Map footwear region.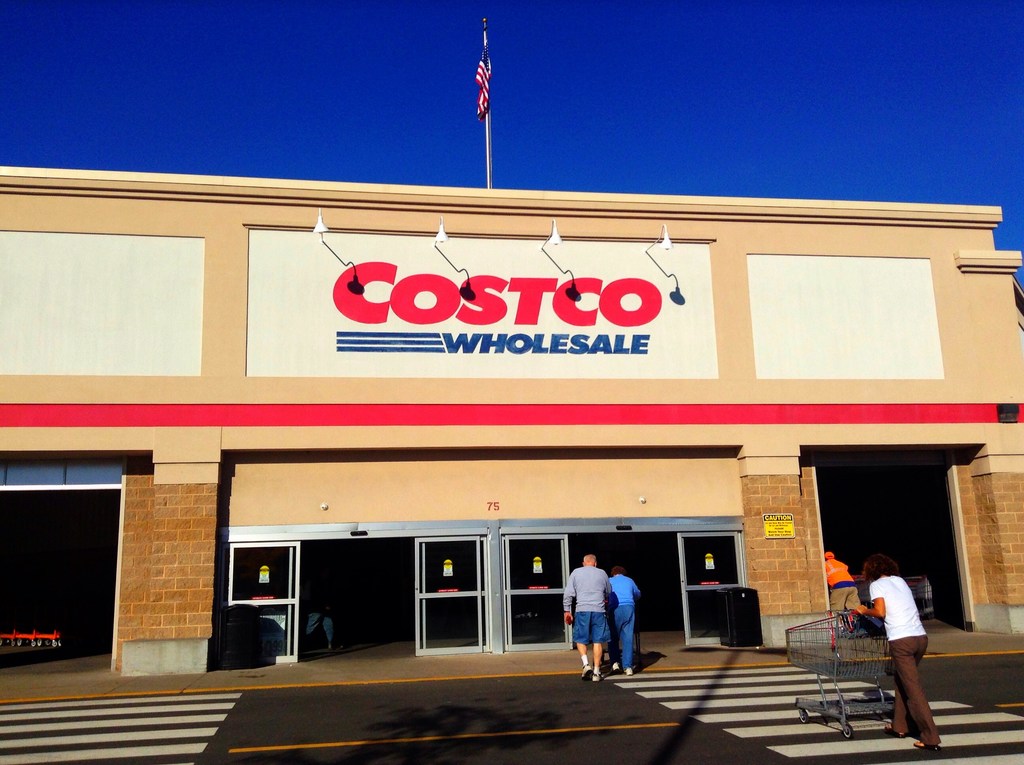
Mapped to x1=912 y1=741 x2=940 y2=750.
